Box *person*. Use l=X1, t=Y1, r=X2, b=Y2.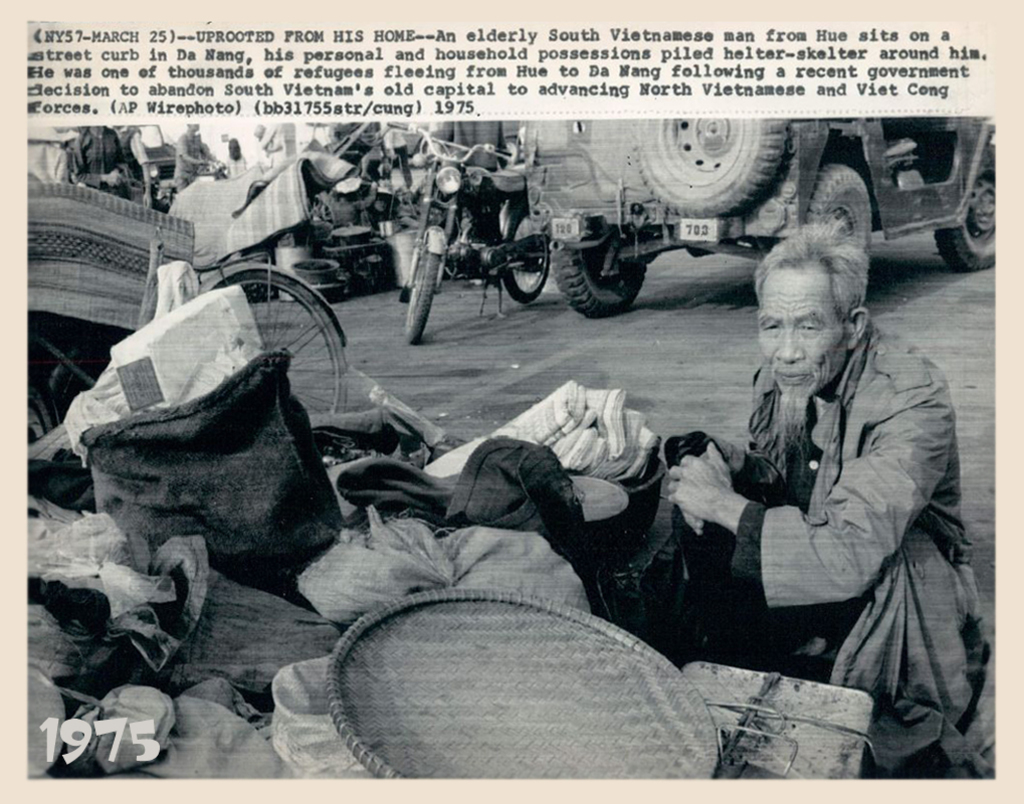
l=600, t=241, r=953, b=705.
